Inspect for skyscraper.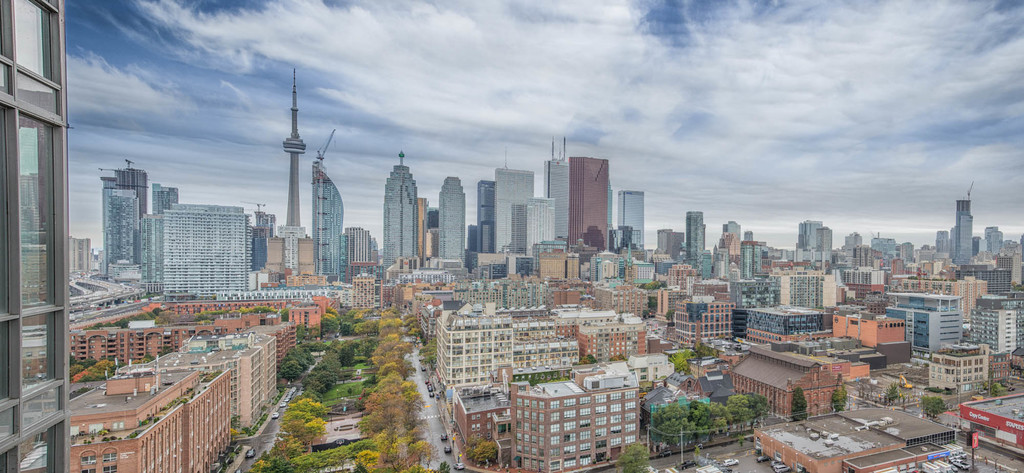
Inspection: crop(798, 219, 828, 245).
